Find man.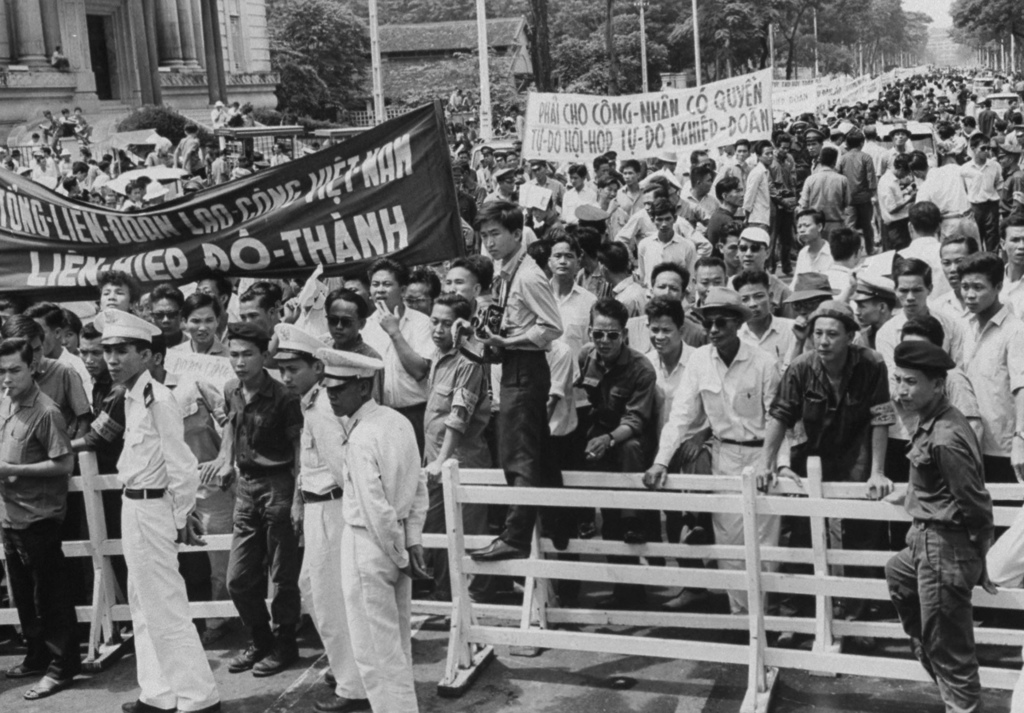
left=360, top=259, right=438, bottom=432.
